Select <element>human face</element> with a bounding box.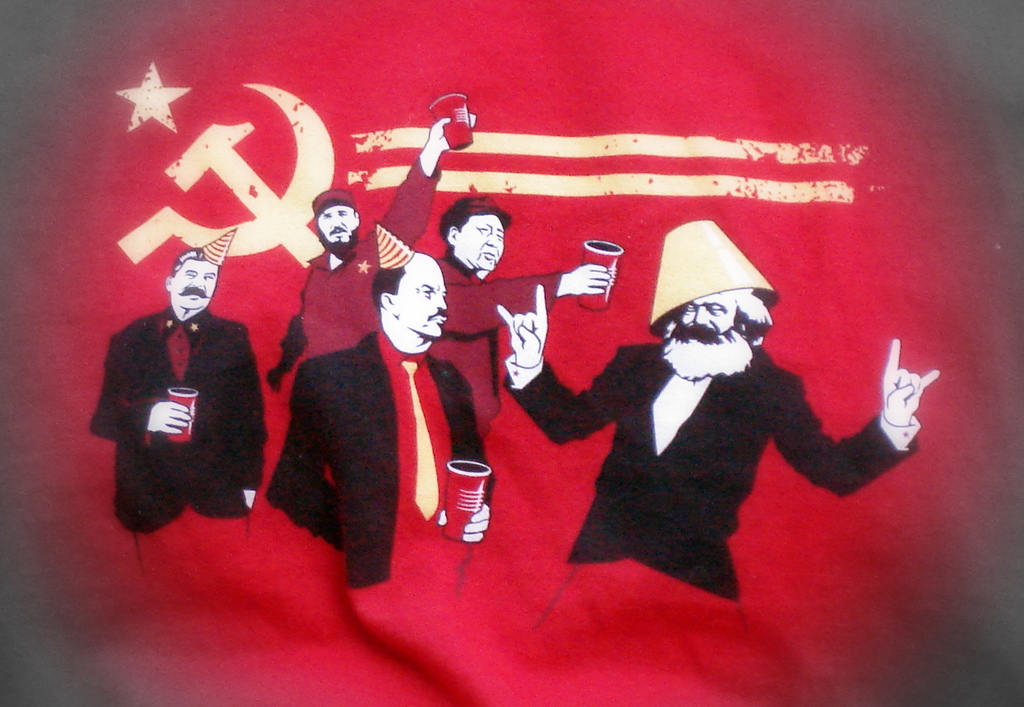
677:294:740:339.
